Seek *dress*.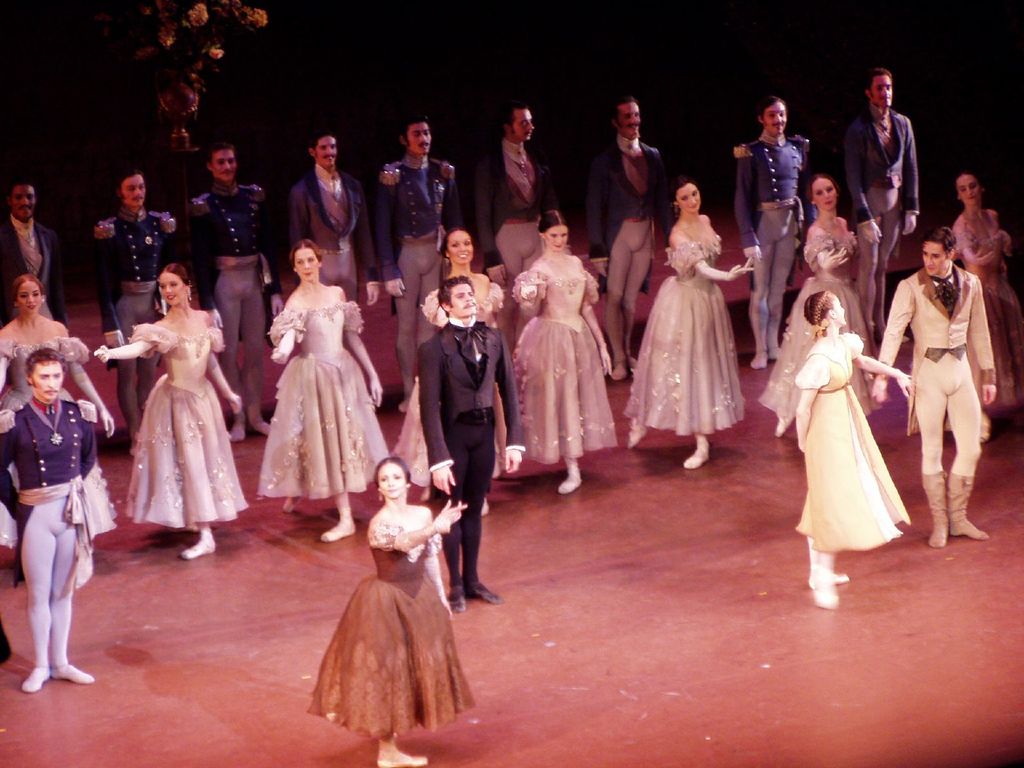
BBox(501, 264, 619, 463).
